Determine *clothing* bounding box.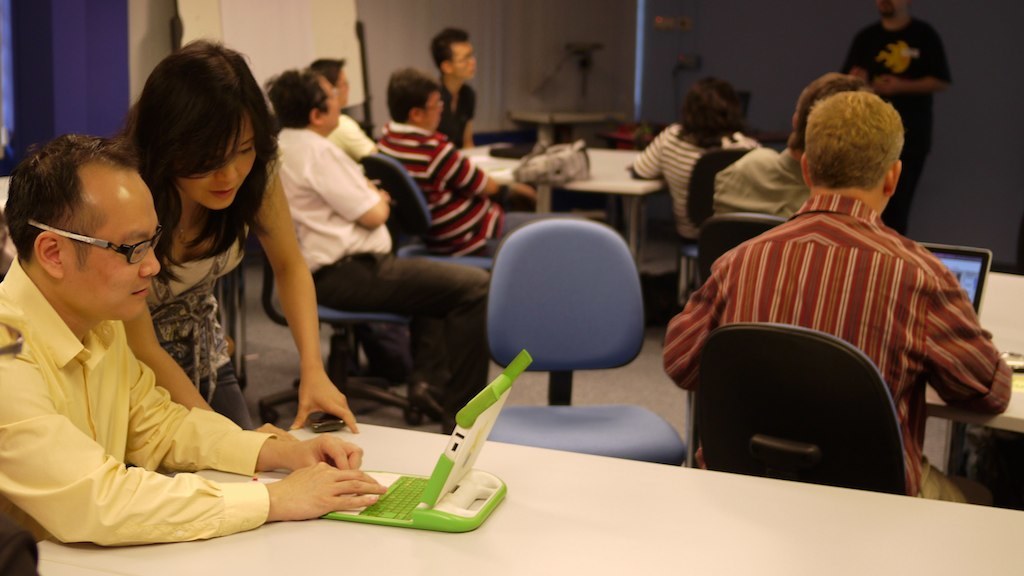
Determined: (x1=374, y1=127, x2=509, y2=252).
